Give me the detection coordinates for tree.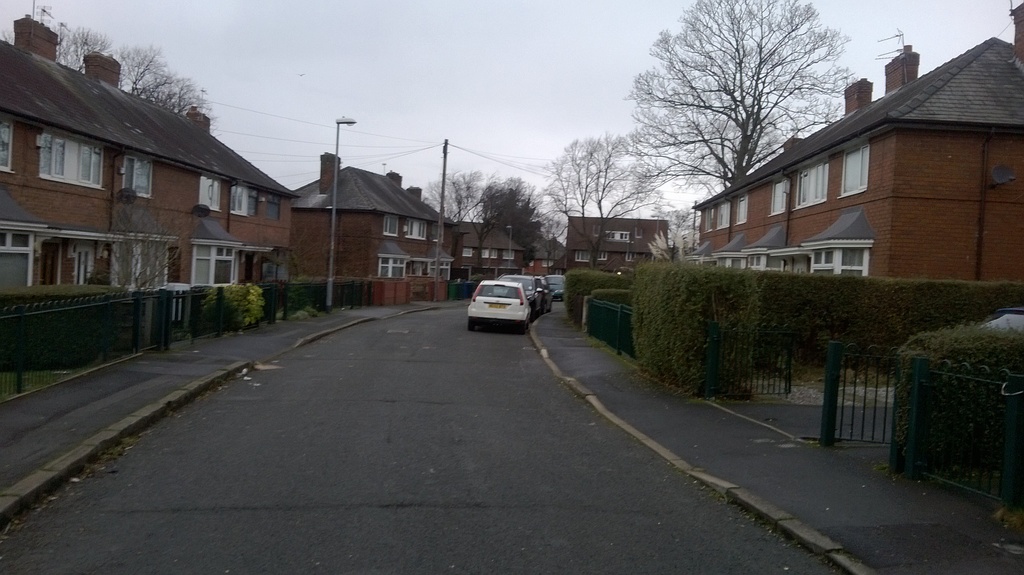
box=[522, 183, 563, 262].
